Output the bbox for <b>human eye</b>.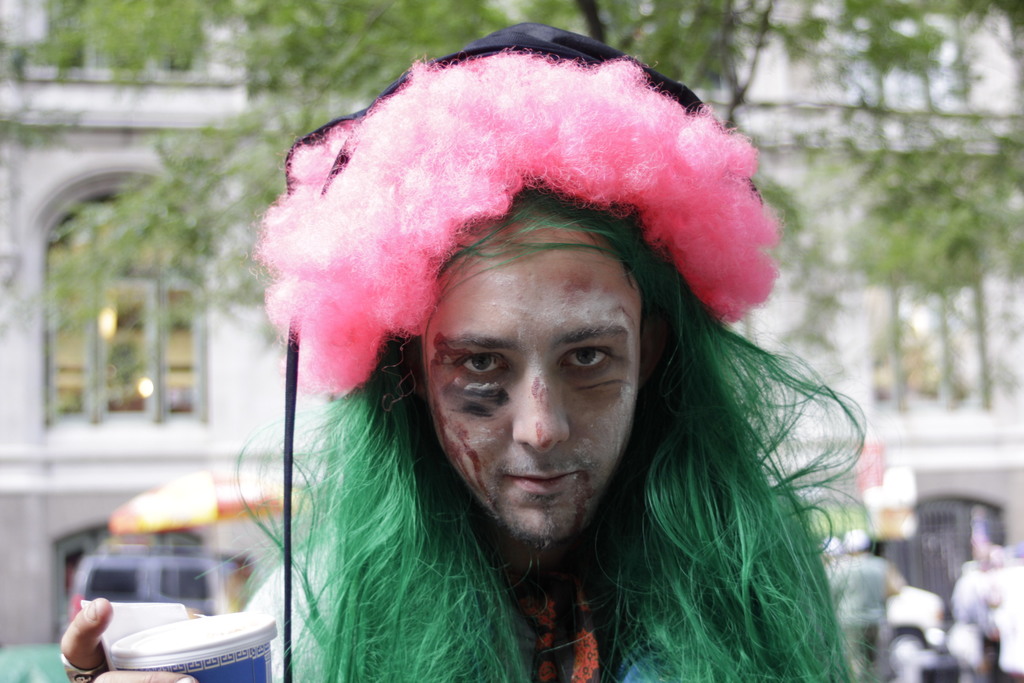
box(552, 343, 616, 372).
